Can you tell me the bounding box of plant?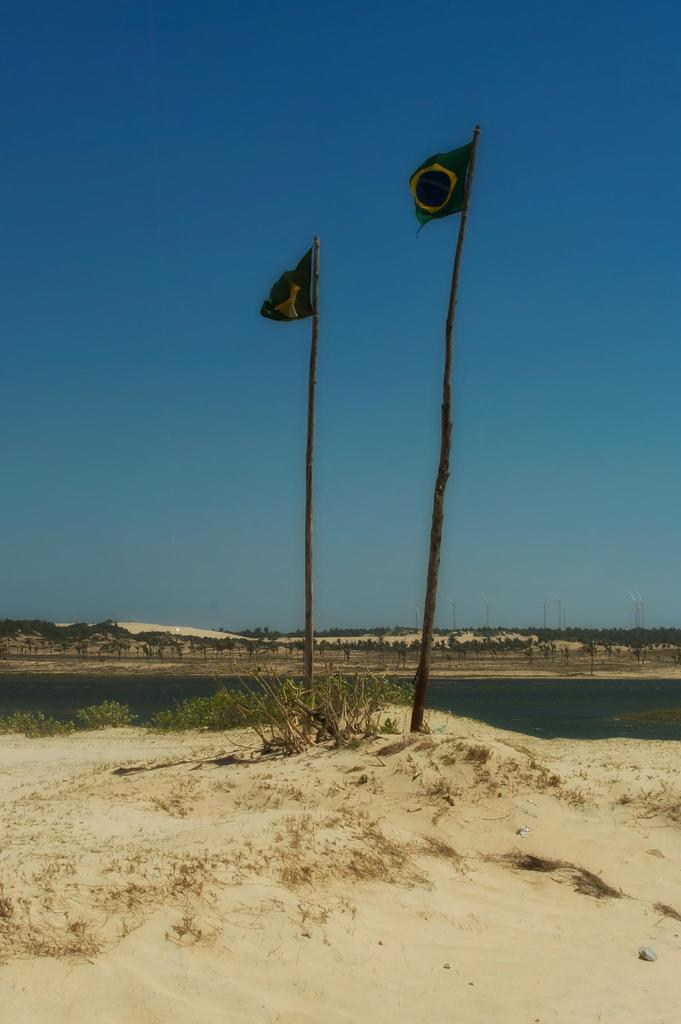
(0, 704, 70, 743).
